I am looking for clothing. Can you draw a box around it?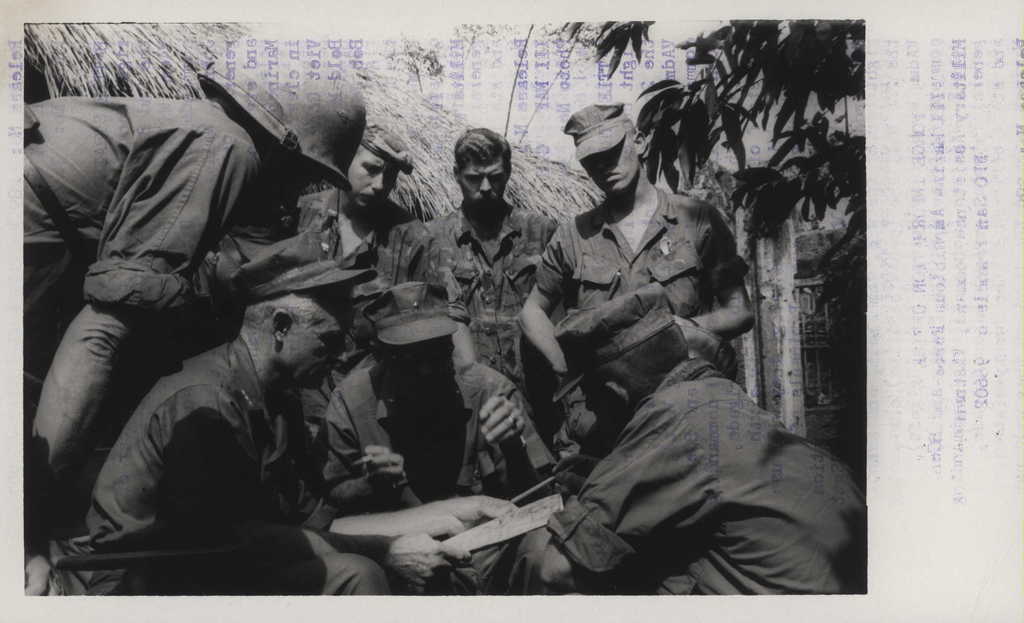
Sure, the bounding box is 296, 180, 451, 329.
